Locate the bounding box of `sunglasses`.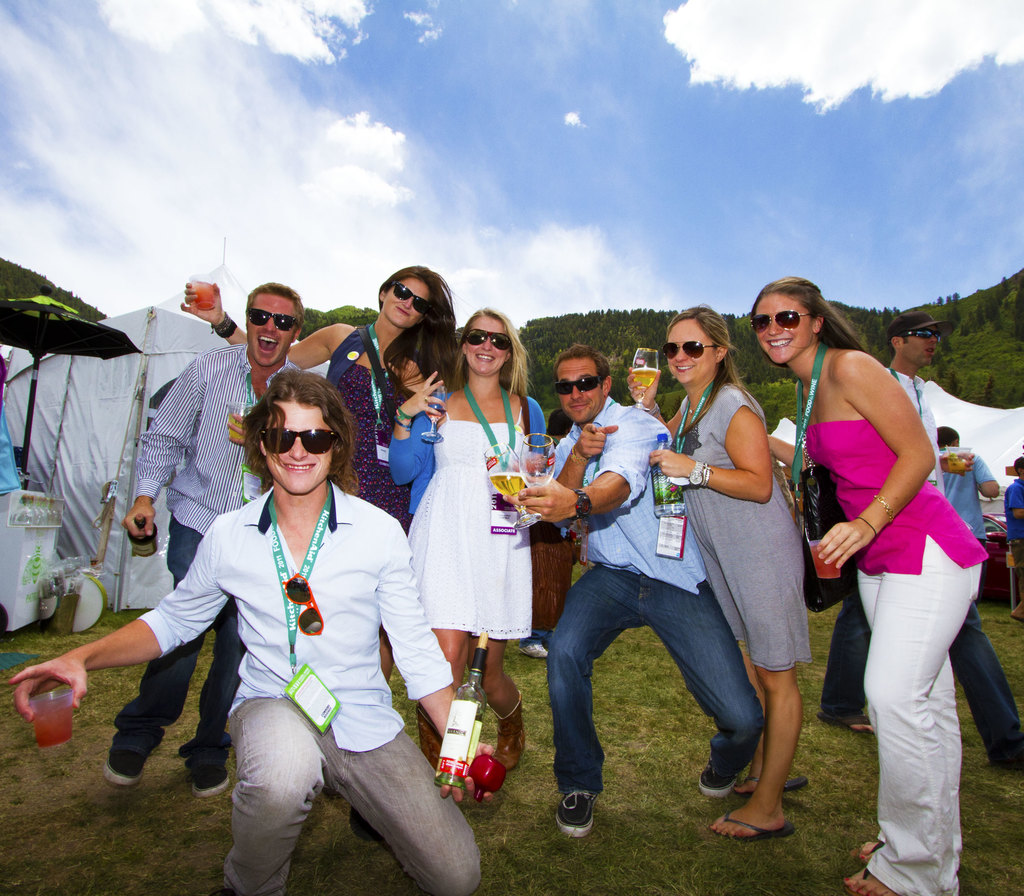
Bounding box: (282, 572, 324, 634).
